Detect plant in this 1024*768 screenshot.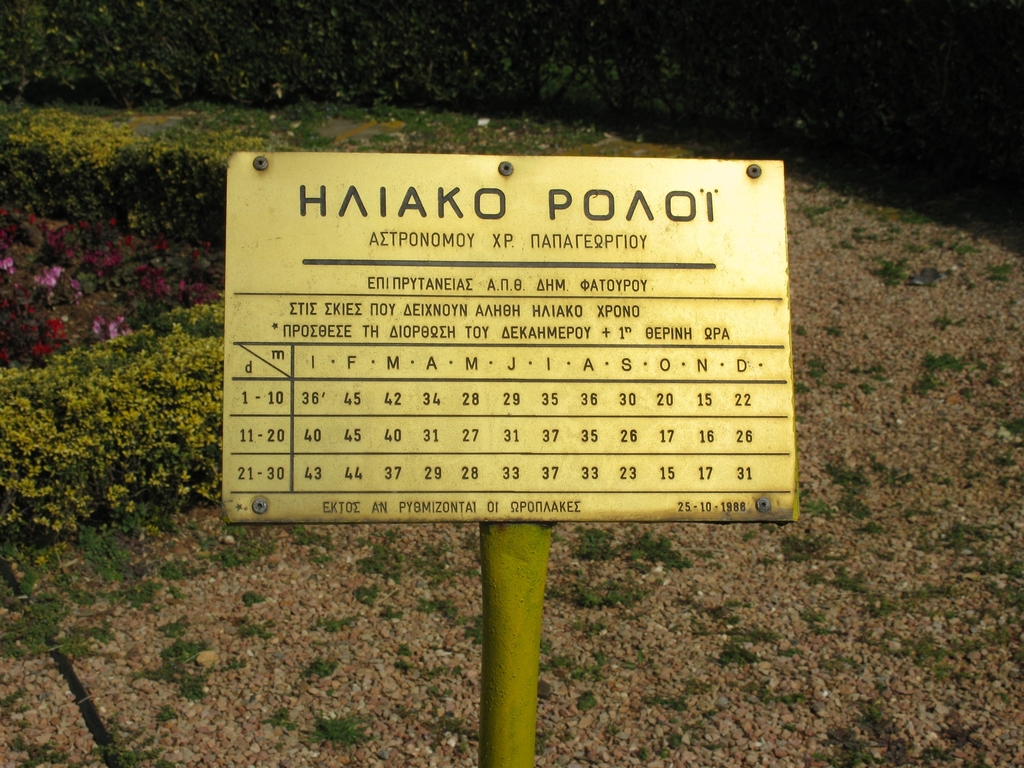
Detection: x1=959 y1=669 x2=977 y2=679.
